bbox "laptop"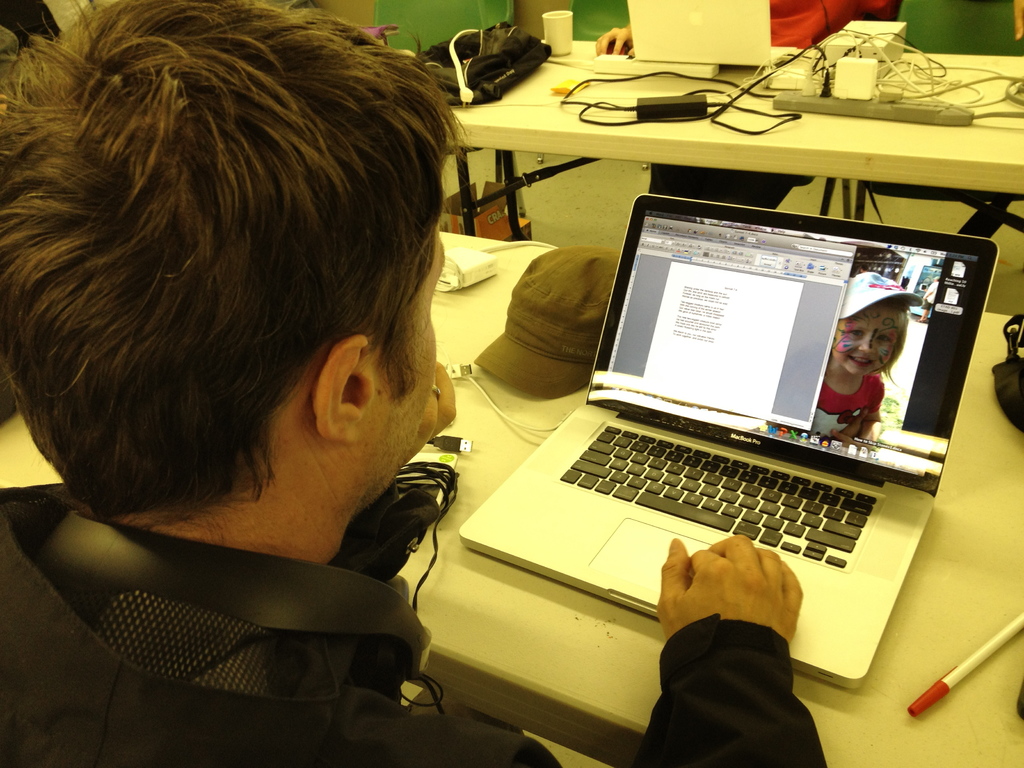
box=[625, 0, 797, 68]
